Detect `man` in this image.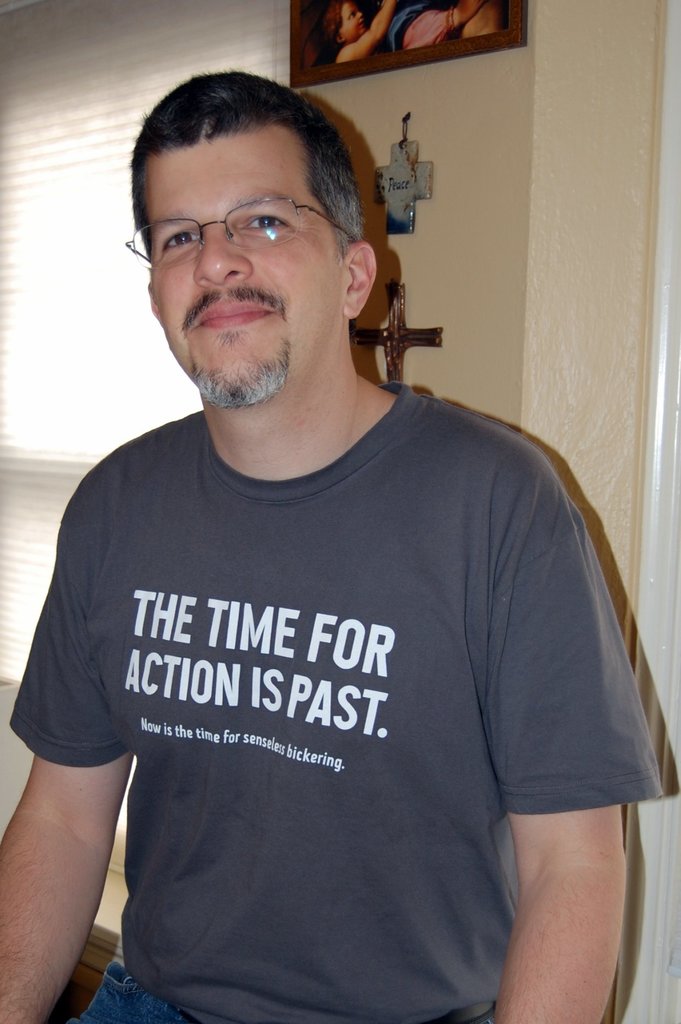
Detection: rect(0, 74, 662, 1018).
